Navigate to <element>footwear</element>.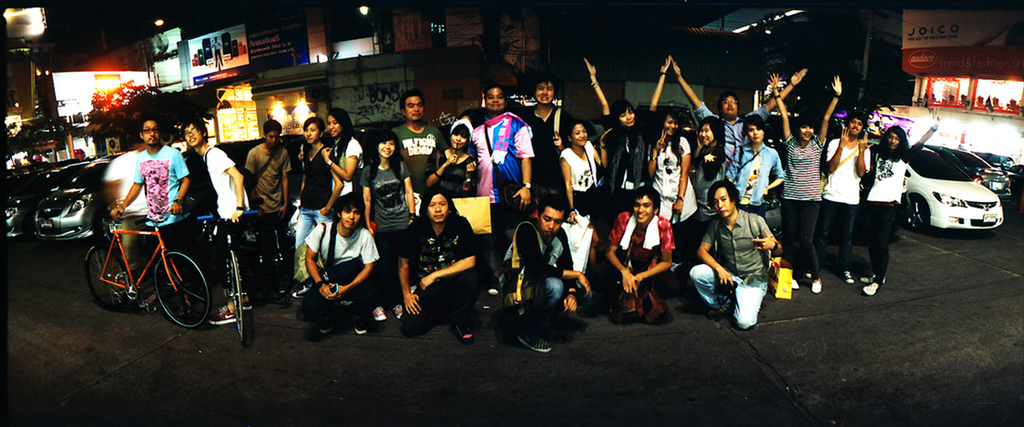
Navigation target: 453, 311, 475, 339.
